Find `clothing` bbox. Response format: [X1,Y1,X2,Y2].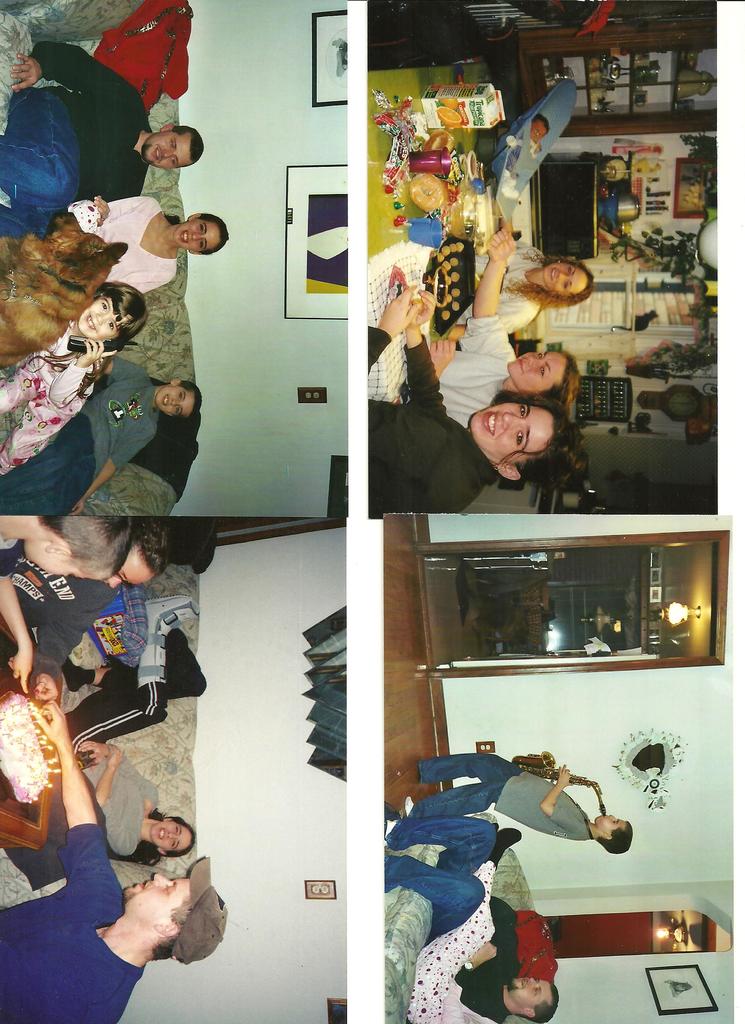
[0,36,150,243].
